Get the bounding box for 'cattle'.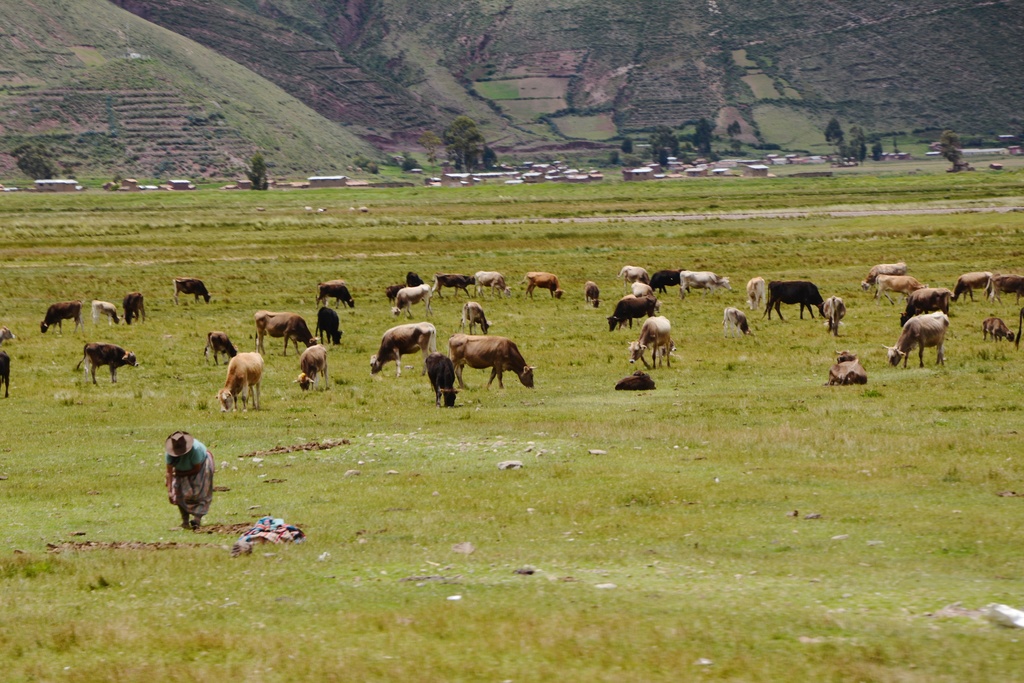
locate(626, 318, 672, 370).
